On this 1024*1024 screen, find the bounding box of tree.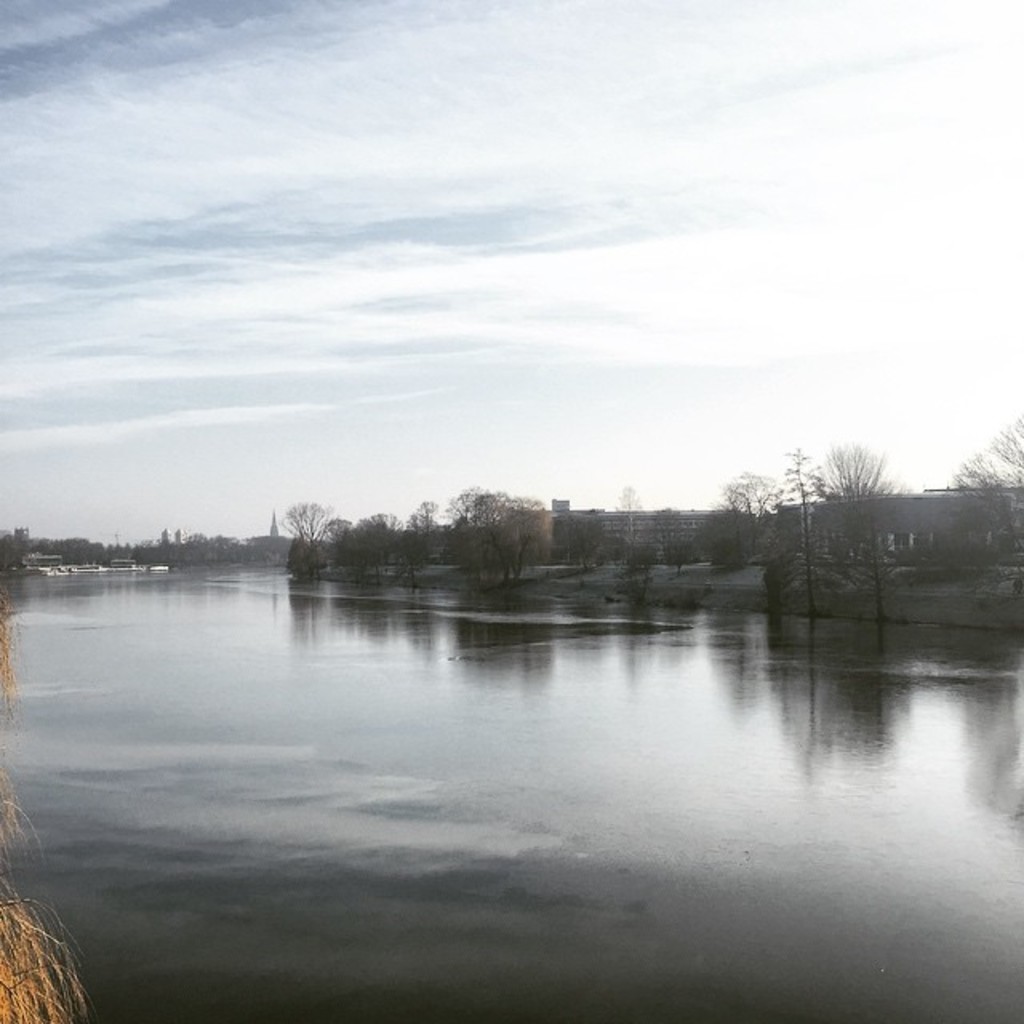
Bounding box: [x1=342, y1=506, x2=397, y2=578].
